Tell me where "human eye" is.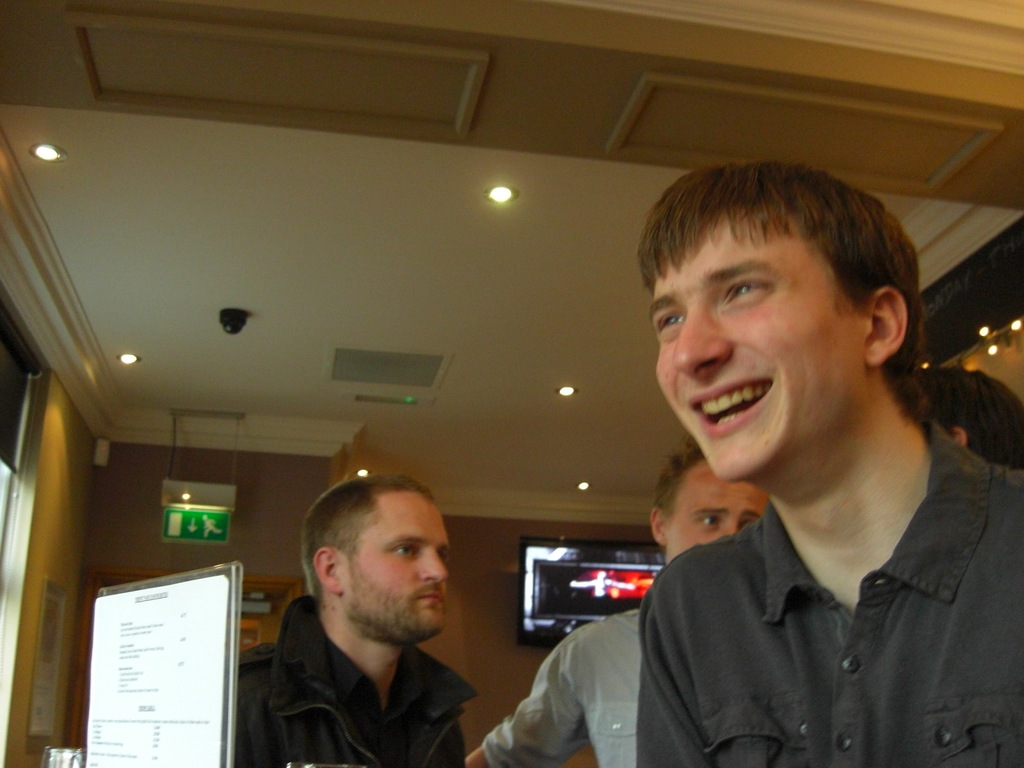
"human eye" is at detection(653, 309, 685, 337).
